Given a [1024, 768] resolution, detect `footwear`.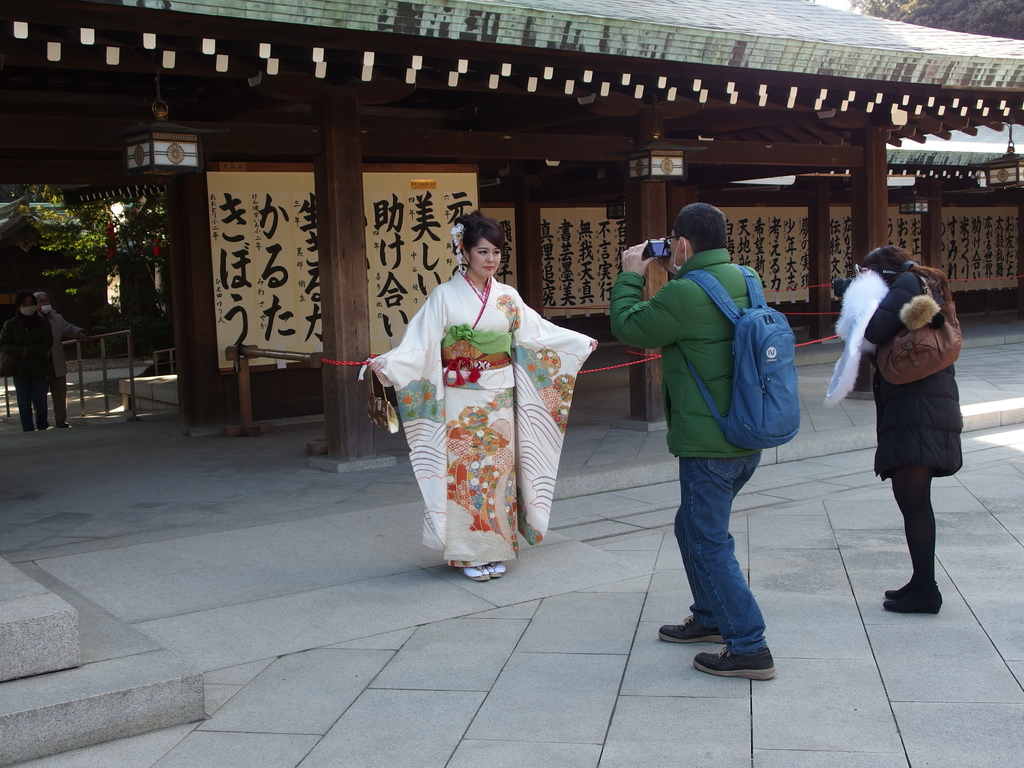
[left=460, top=559, right=489, bottom=585].
